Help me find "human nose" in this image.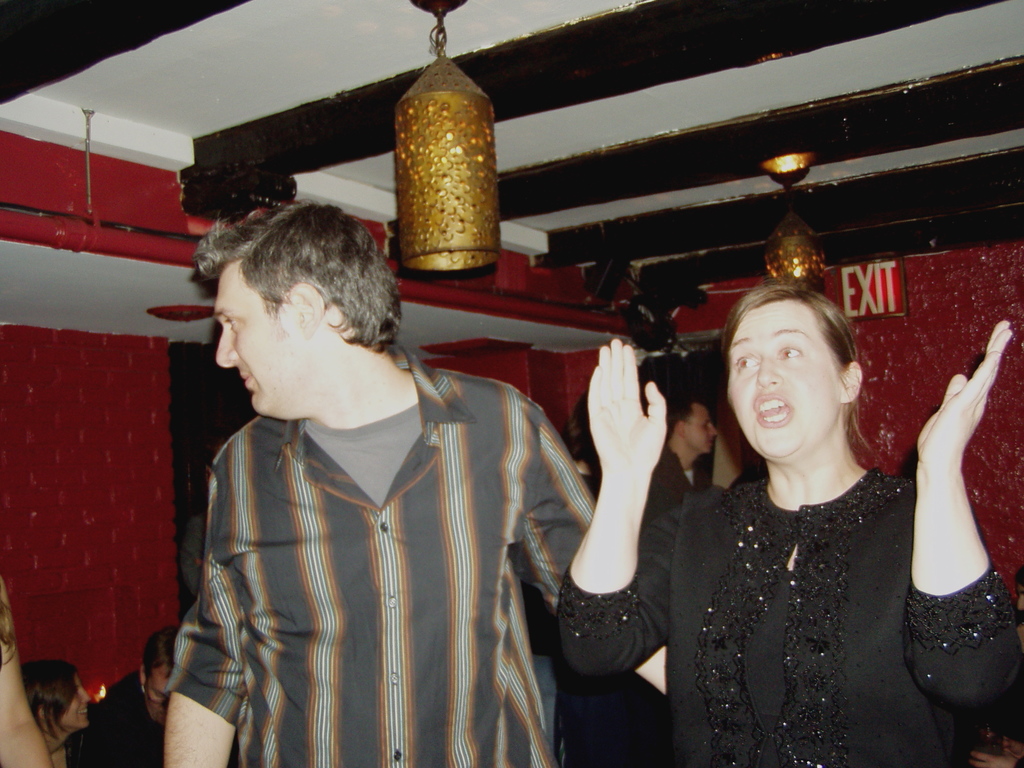
Found it: bbox=(711, 422, 716, 438).
